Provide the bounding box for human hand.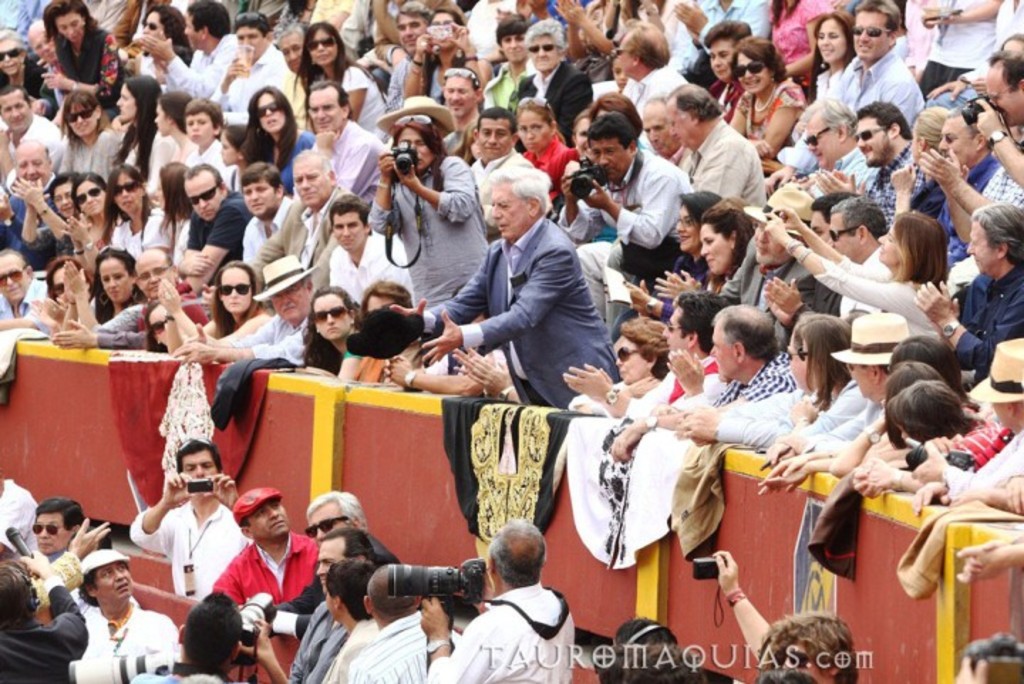
(418, 309, 468, 368).
